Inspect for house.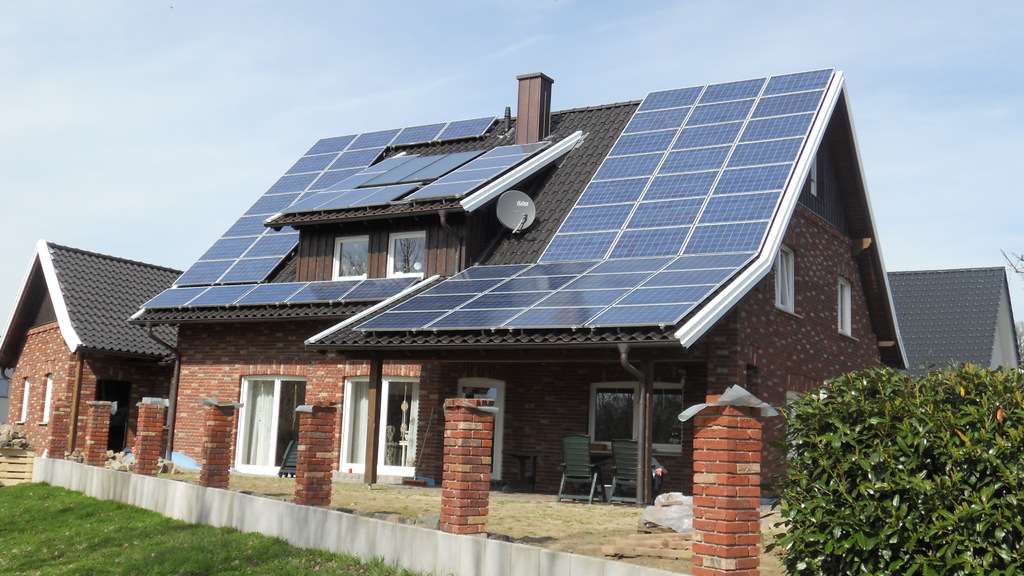
Inspection: locate(877, 263, 1023, 399).
